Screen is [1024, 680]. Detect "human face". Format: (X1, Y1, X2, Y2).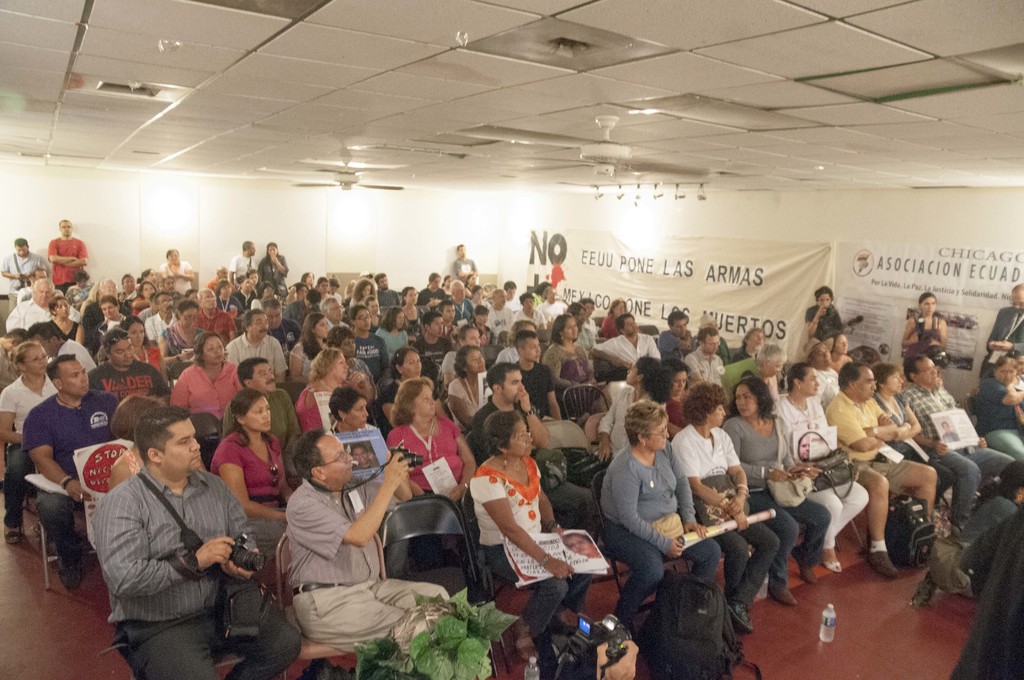
(305, 273, 312, 285).
